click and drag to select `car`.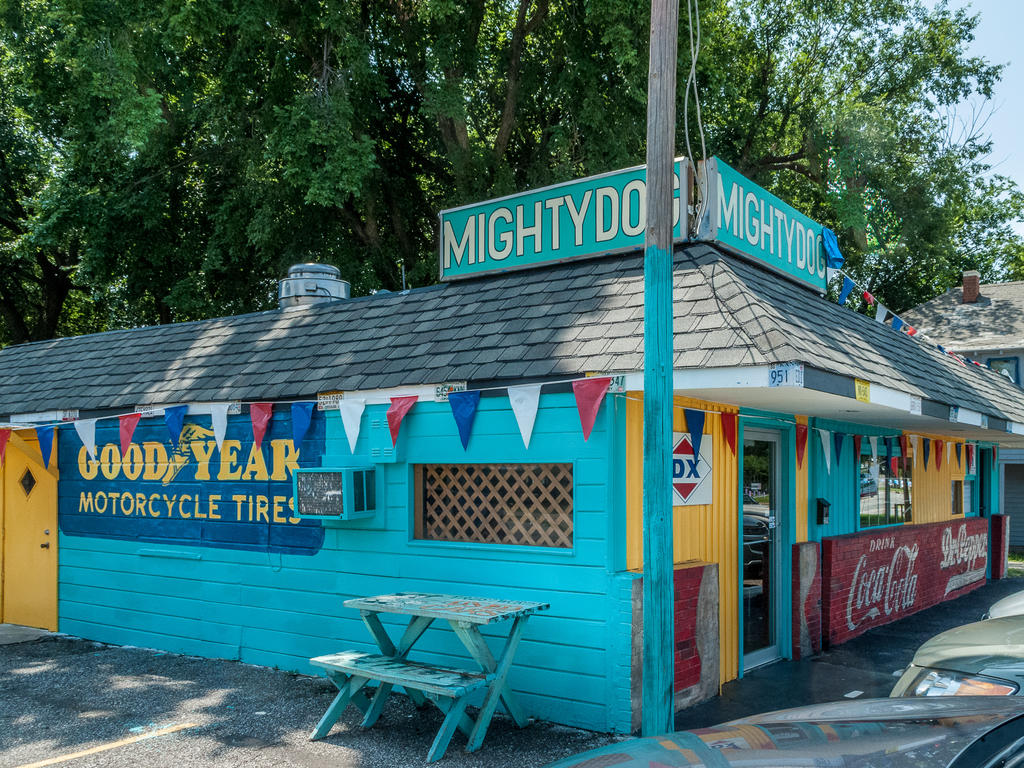
Selection: Rect(542, 691, 1023, 767).
